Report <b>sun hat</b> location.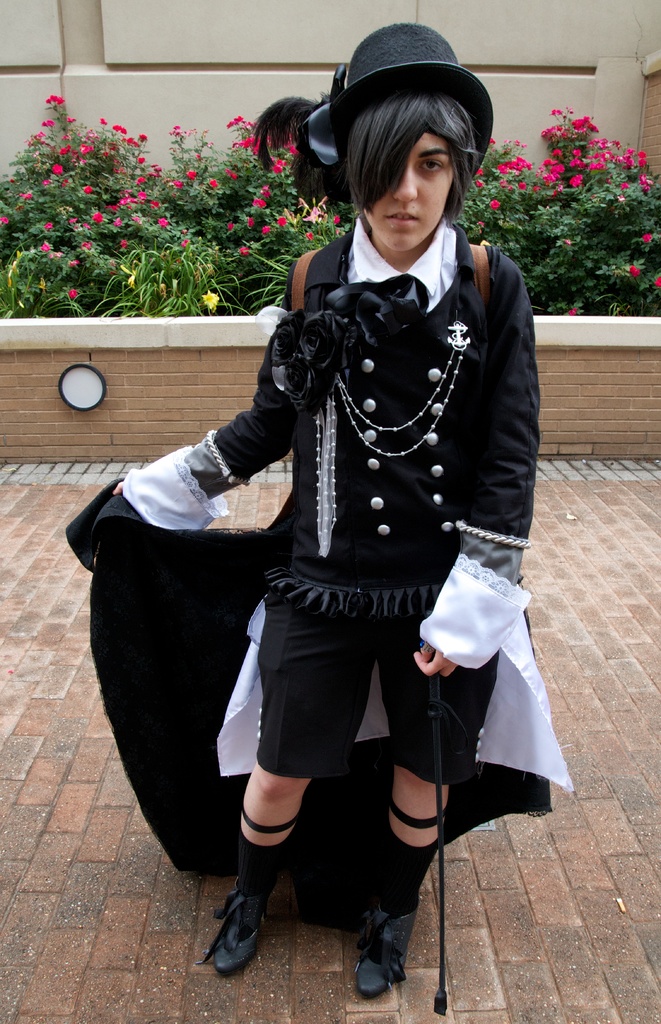
Report: <box>281,20,494,221</box>.
